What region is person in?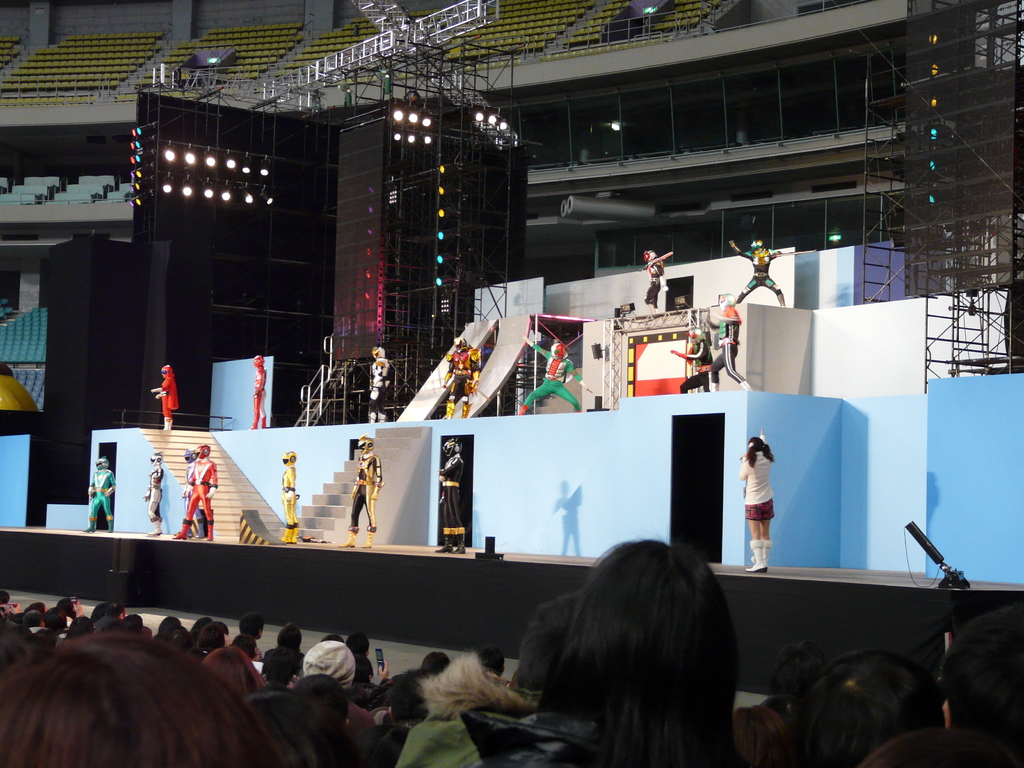
Rect(273, 447, 301, 546).
